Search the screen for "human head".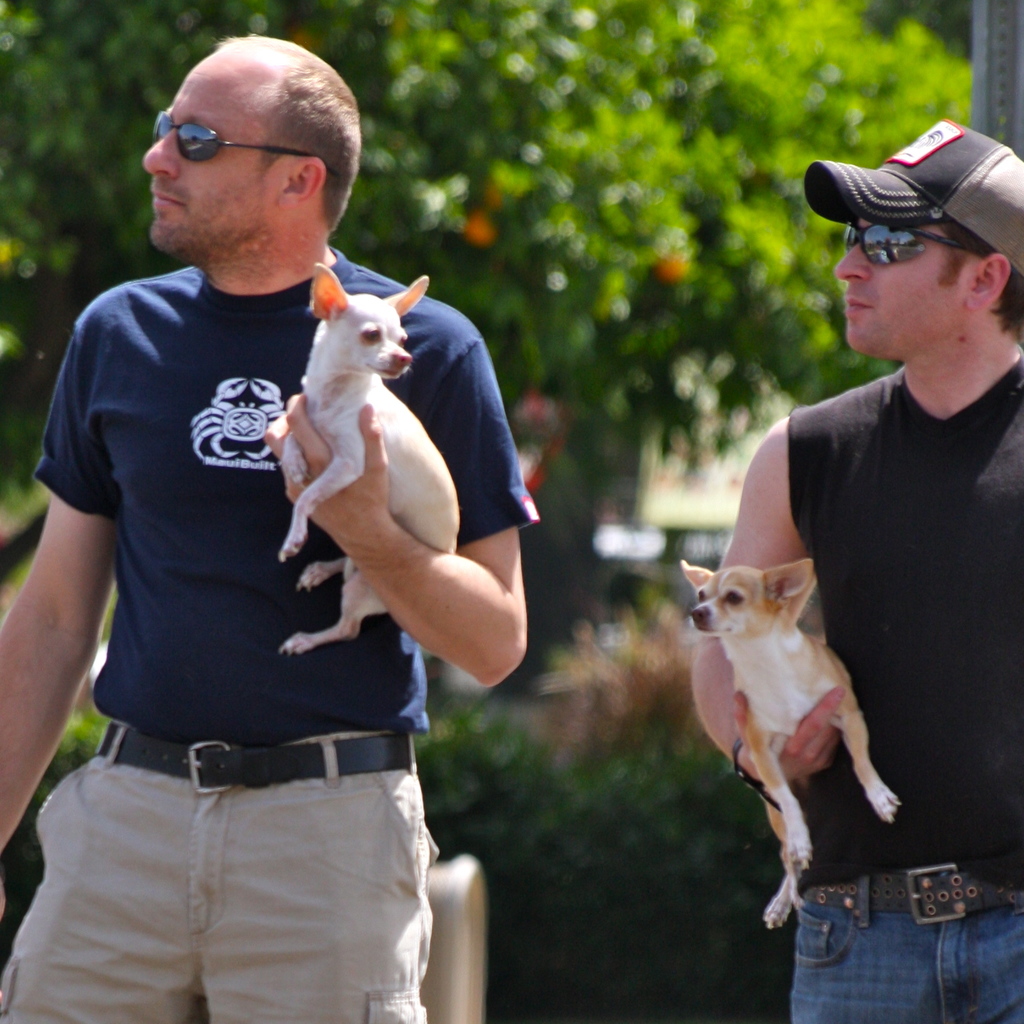
Found at 118,19,360,275.
